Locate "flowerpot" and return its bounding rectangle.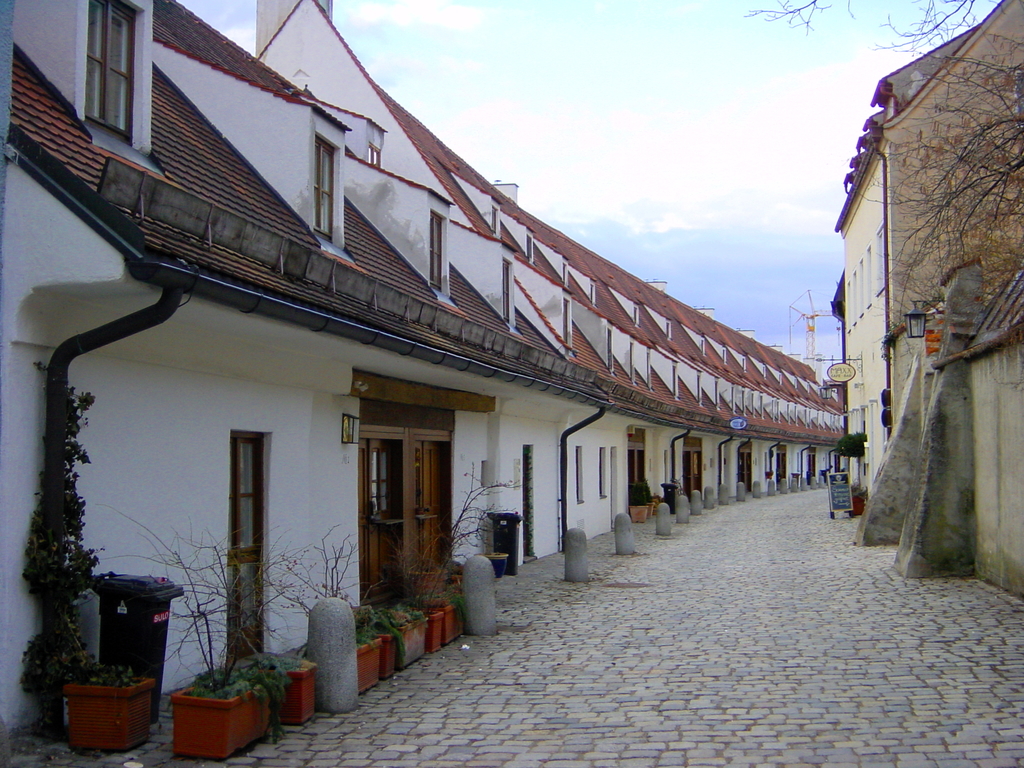
375/604/429/669.
